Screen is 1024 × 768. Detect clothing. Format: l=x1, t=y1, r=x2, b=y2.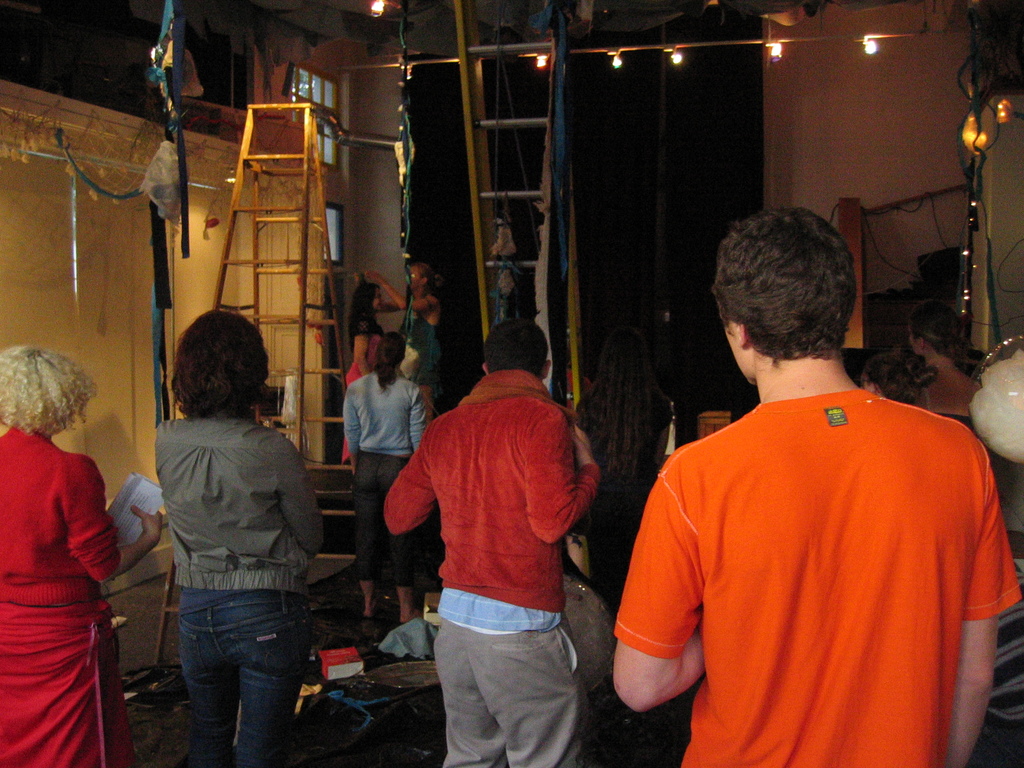
l=0, t=428, r=132, b=767.
